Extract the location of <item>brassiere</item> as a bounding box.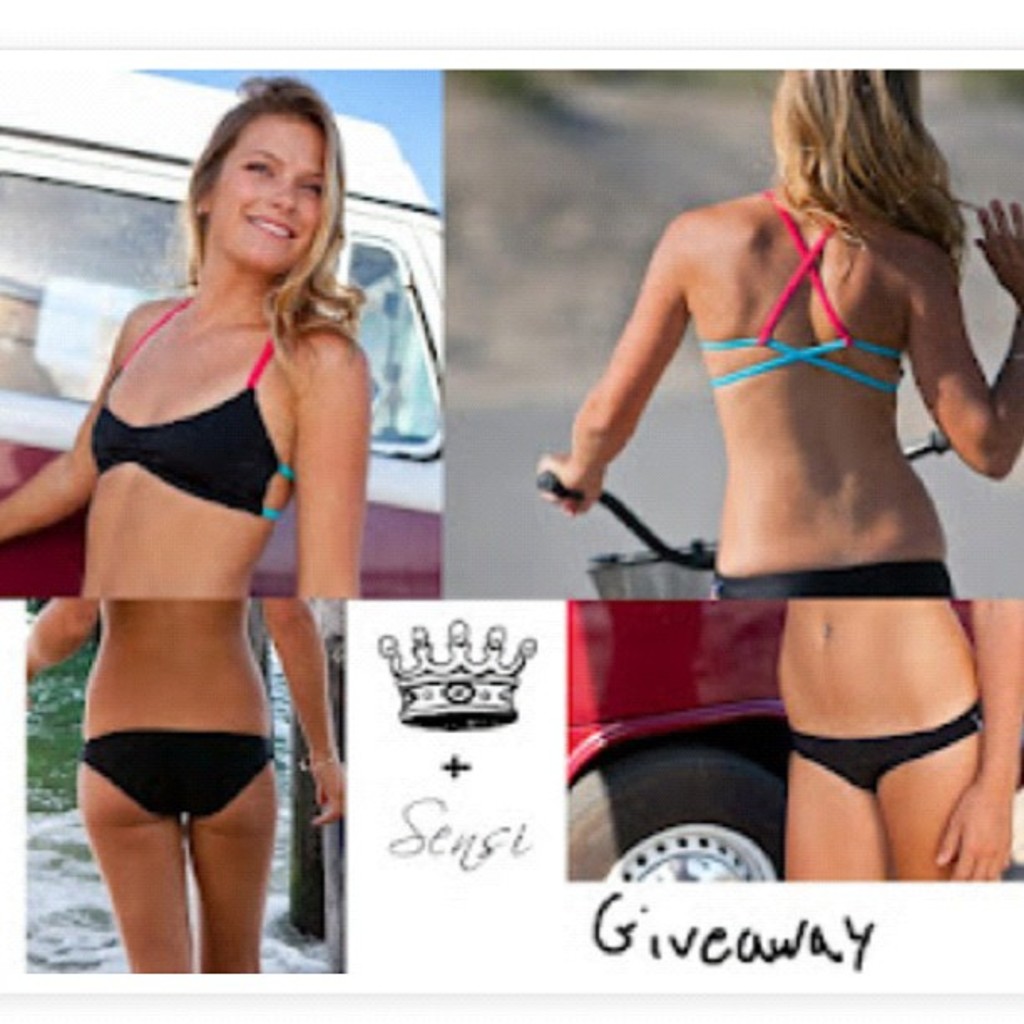
<region>85, 286, 298, 524</region>.
